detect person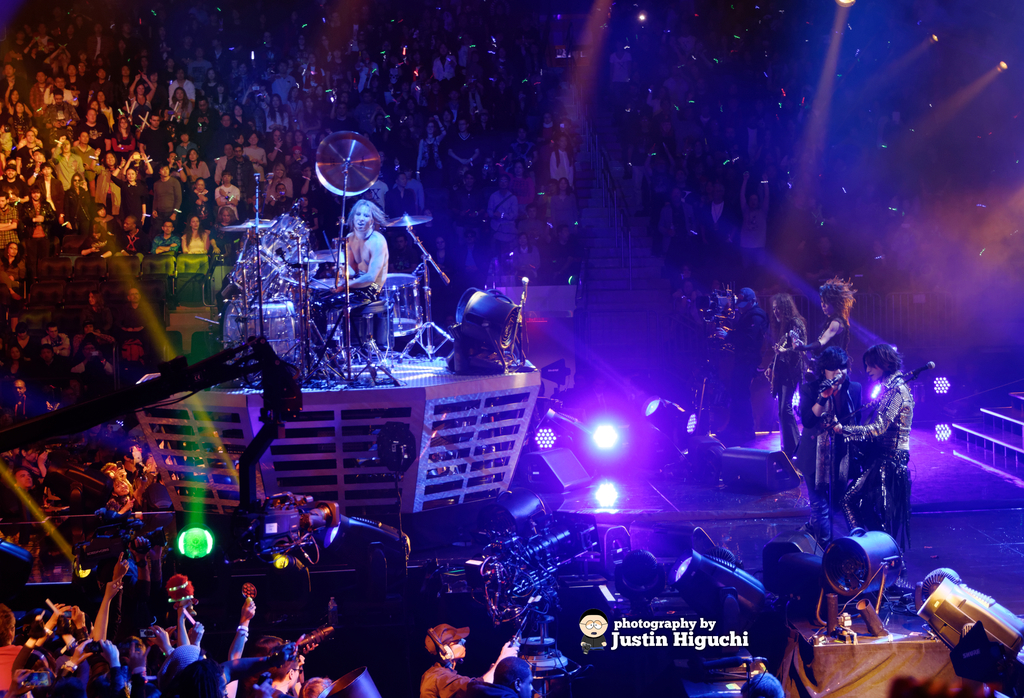
788/275/857/429
